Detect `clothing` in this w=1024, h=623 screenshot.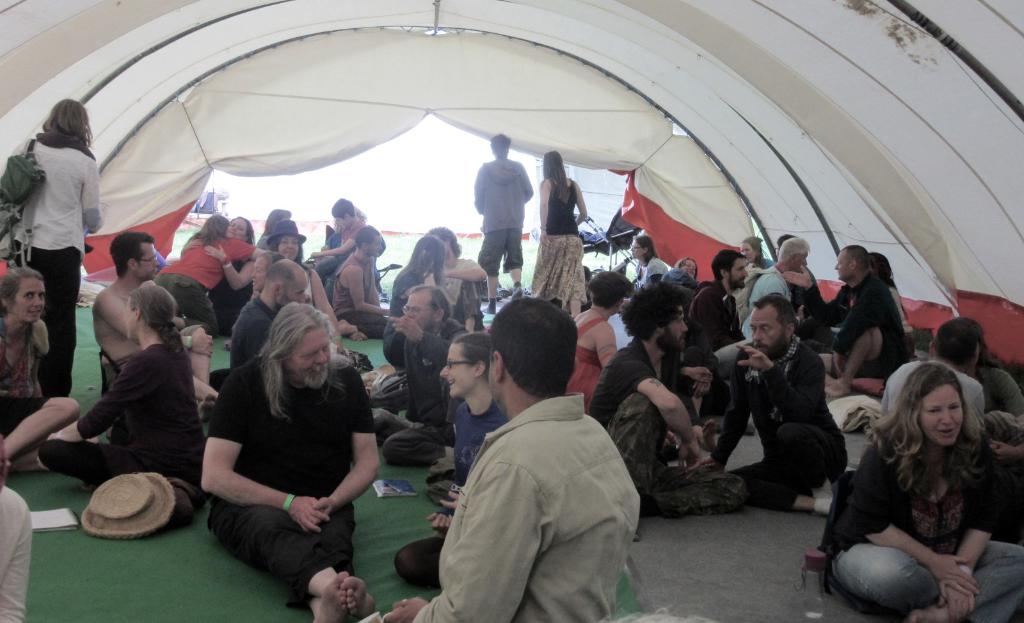
Detection: [x1=42, y1=345, x2=202, y2=500].
